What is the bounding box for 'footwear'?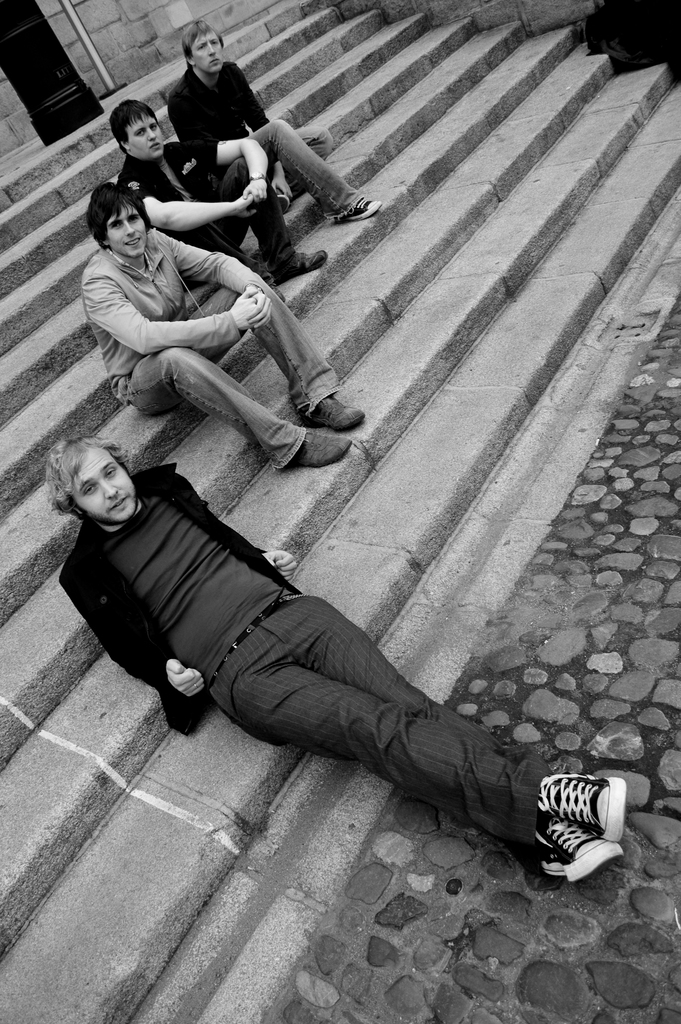
[313,392,365,426].
